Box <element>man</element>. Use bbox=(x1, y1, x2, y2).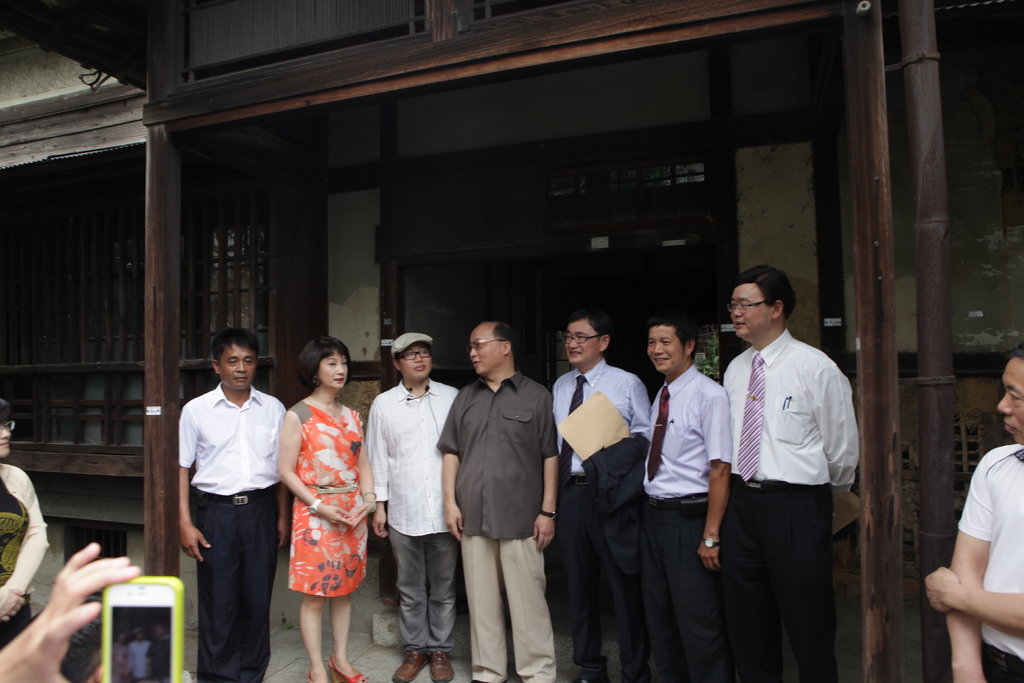
bbox=(438, 317, 557, 682).
